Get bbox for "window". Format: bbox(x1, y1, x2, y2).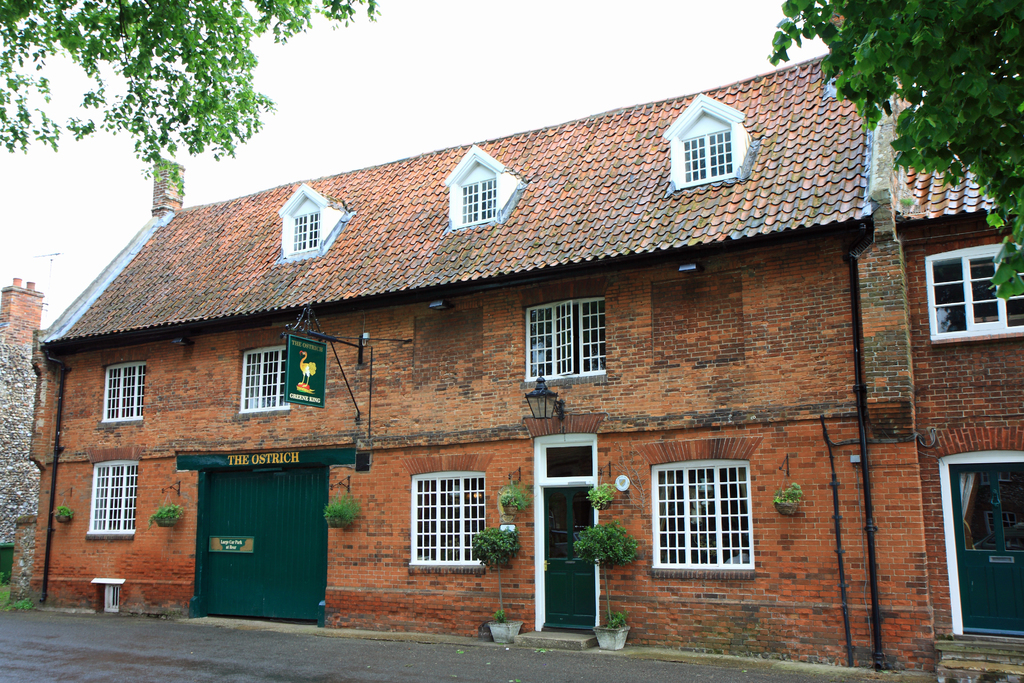
bbox(929, 243, 1023, 338).
